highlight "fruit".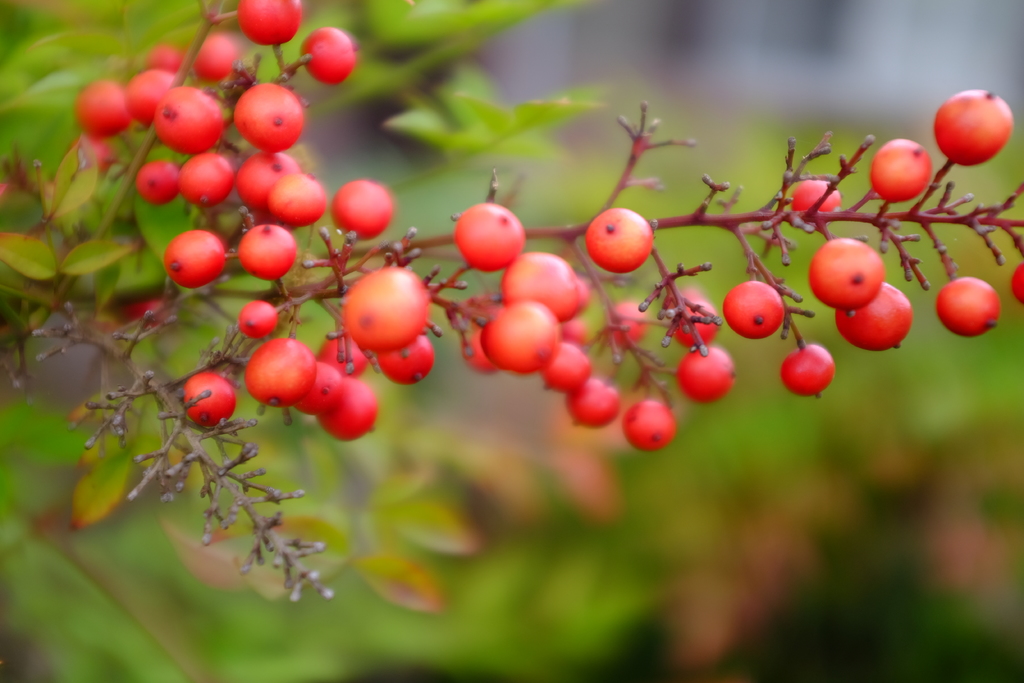
Highlighted region: locate(1012, 261, 1023, 306).
